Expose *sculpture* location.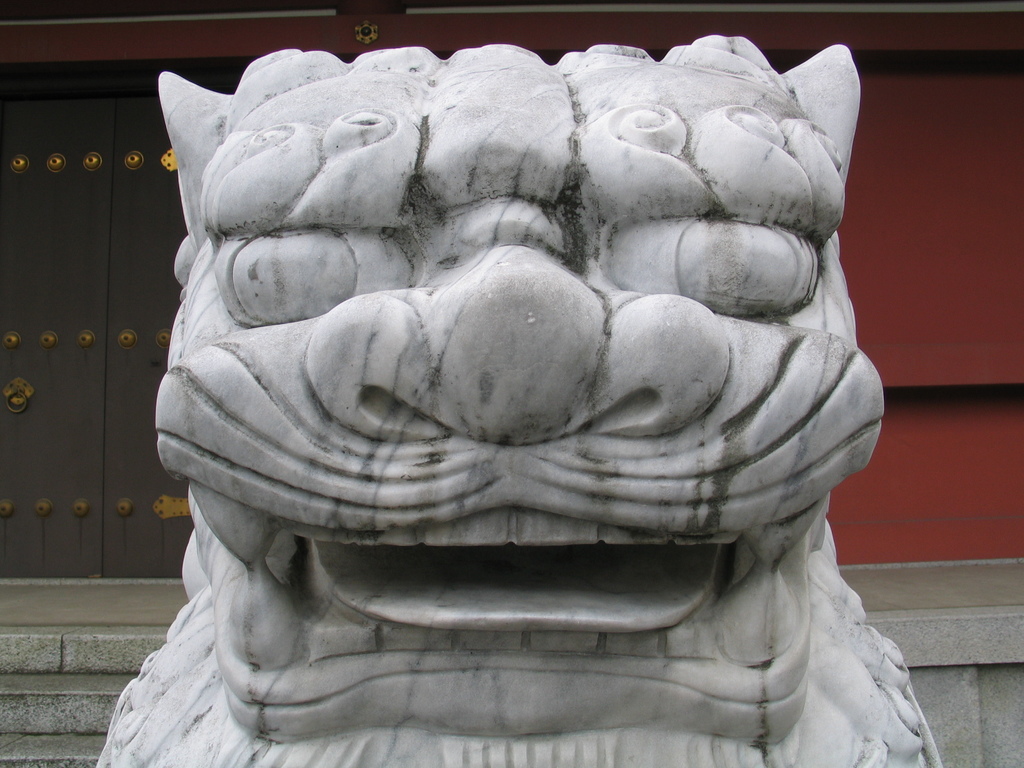
Exposed at left=58, top=0, right=935, bottom=764.
